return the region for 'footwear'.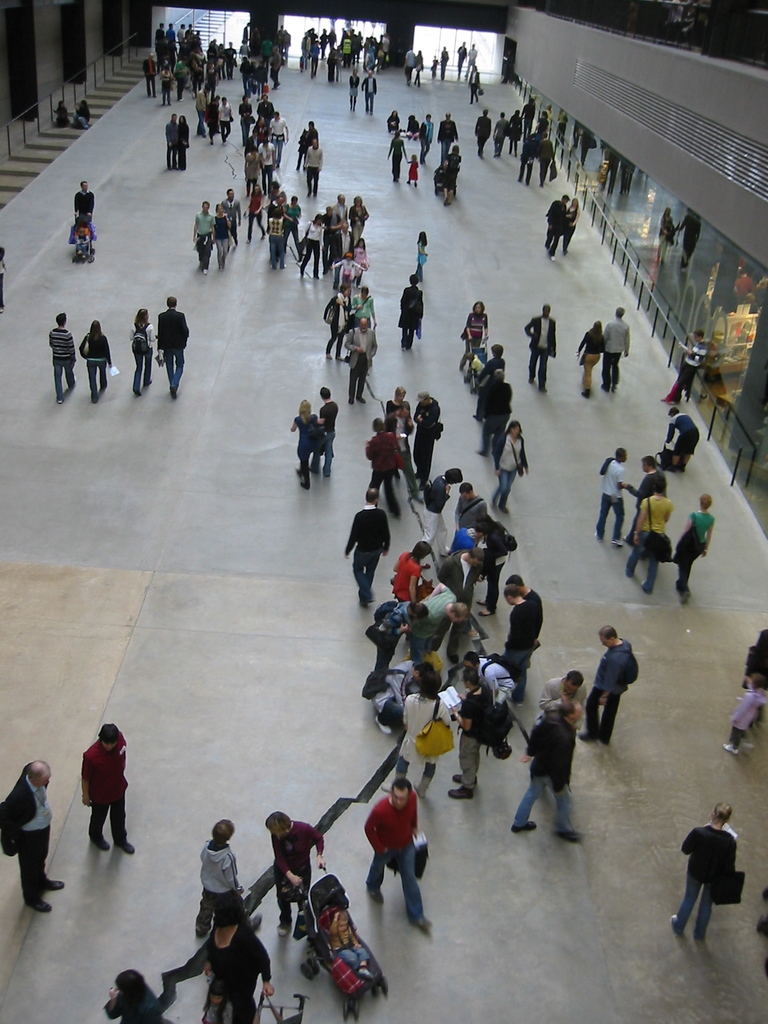
374,719,390,737.
